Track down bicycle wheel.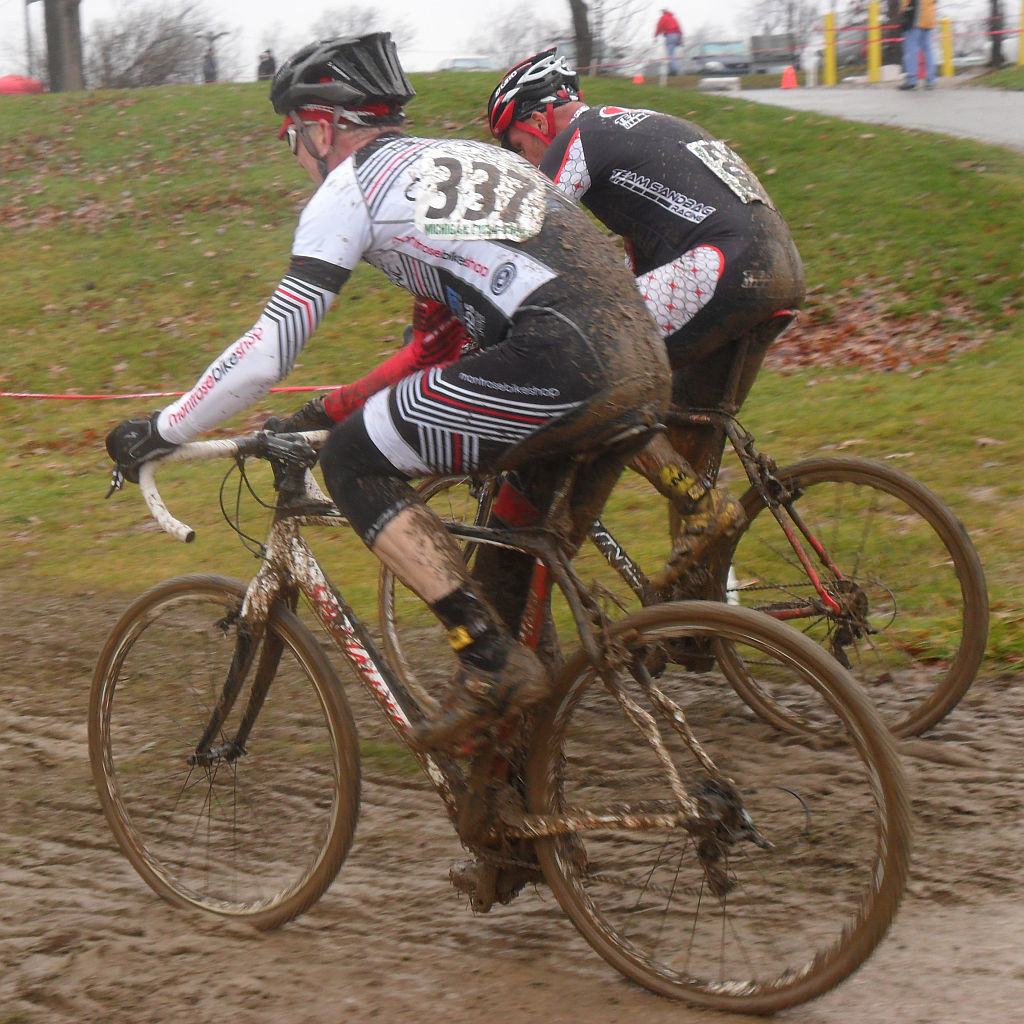
Tracked to Rect(381, 473, 491, 716).
